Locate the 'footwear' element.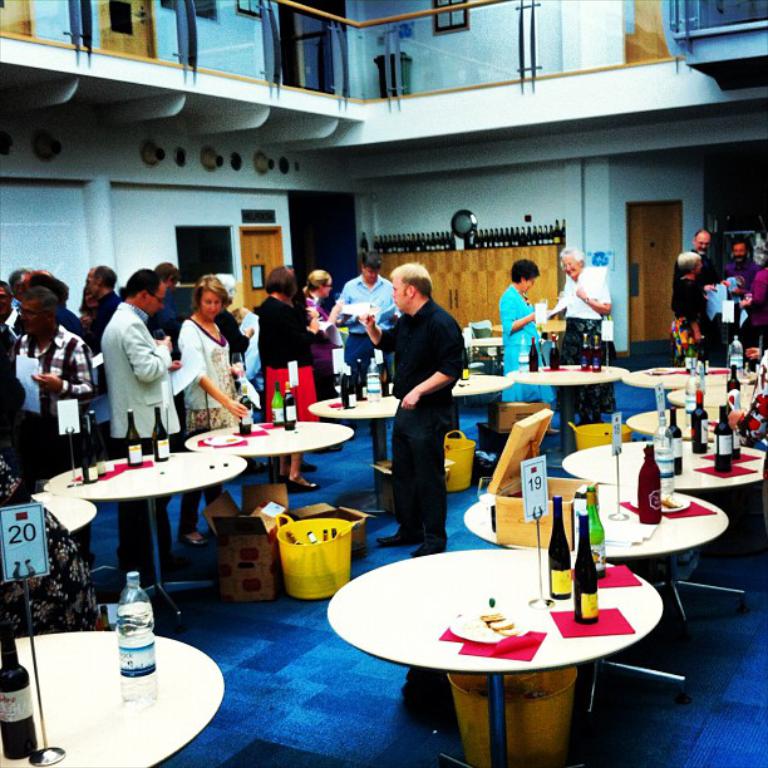
Element bbox: (286, 479, 328, 491).
